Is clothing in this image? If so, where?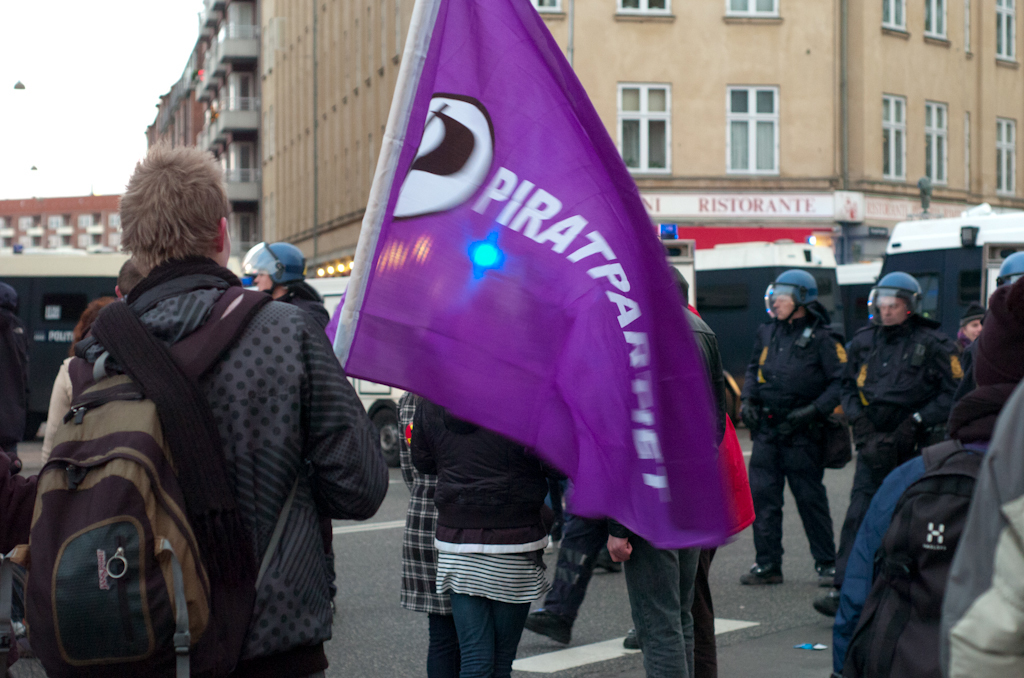
Yes, at 65 251 390 677.
